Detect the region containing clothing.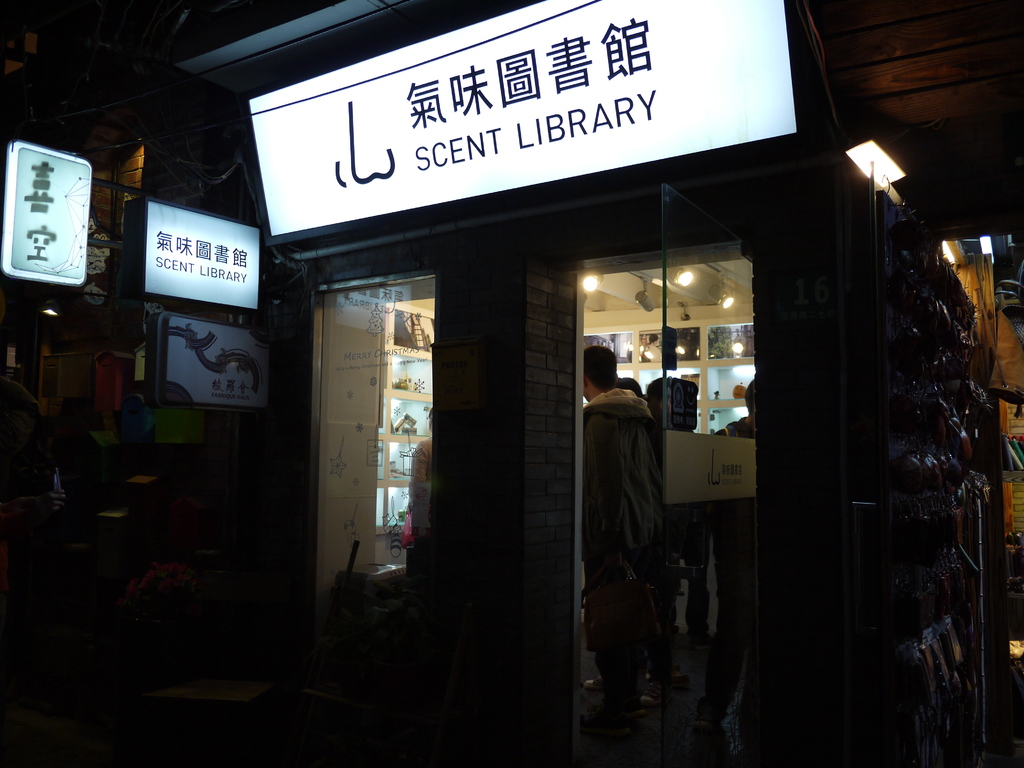
box=[572, 352, 673, 632].
